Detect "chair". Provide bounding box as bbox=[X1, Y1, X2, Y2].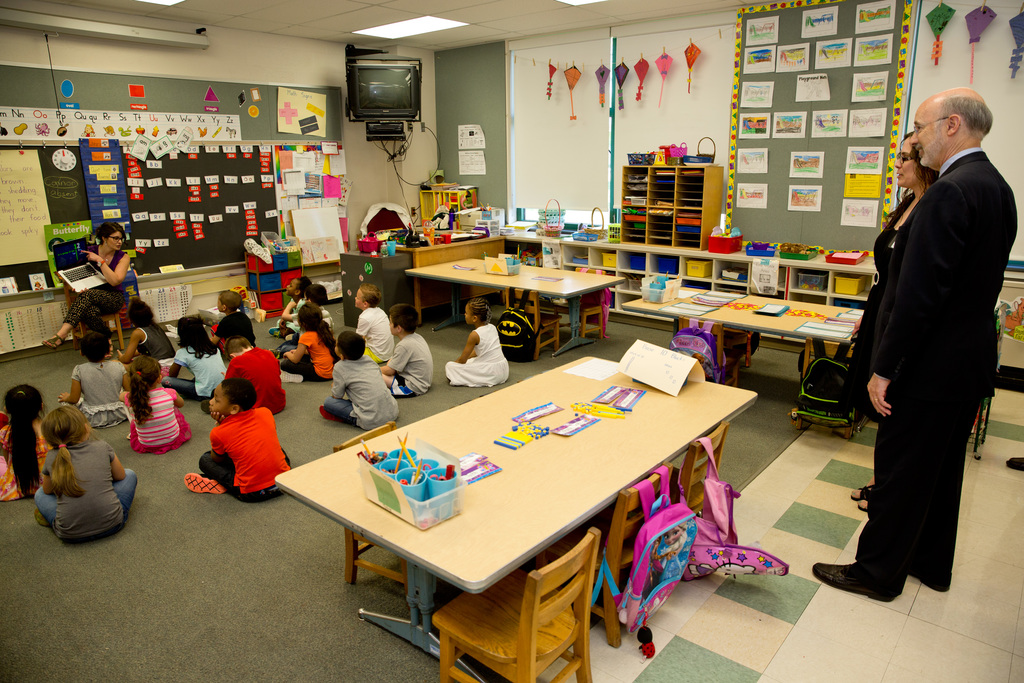
bbox=[546, 470, 672, 643].
